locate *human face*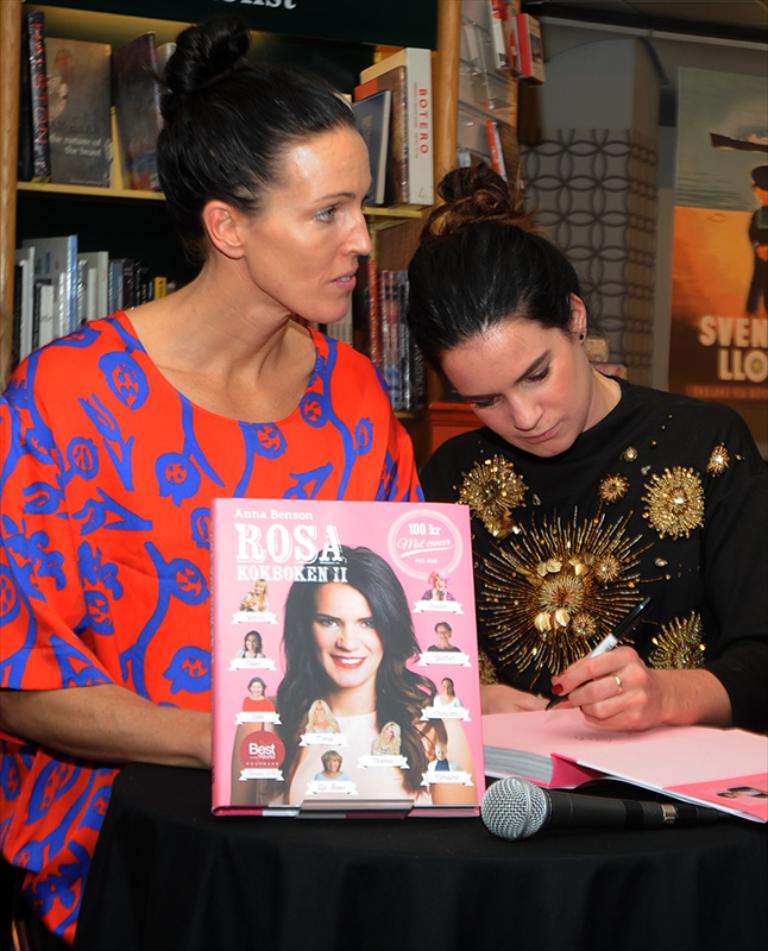
bbox(435, 622, 449, 641)
